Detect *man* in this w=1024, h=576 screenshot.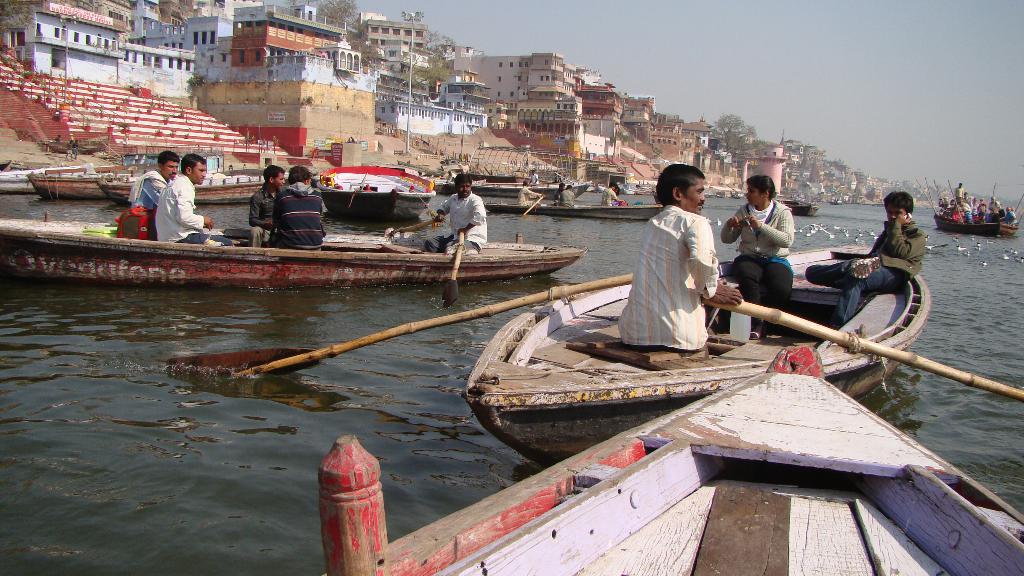
Detection: (720,175,794,328).
